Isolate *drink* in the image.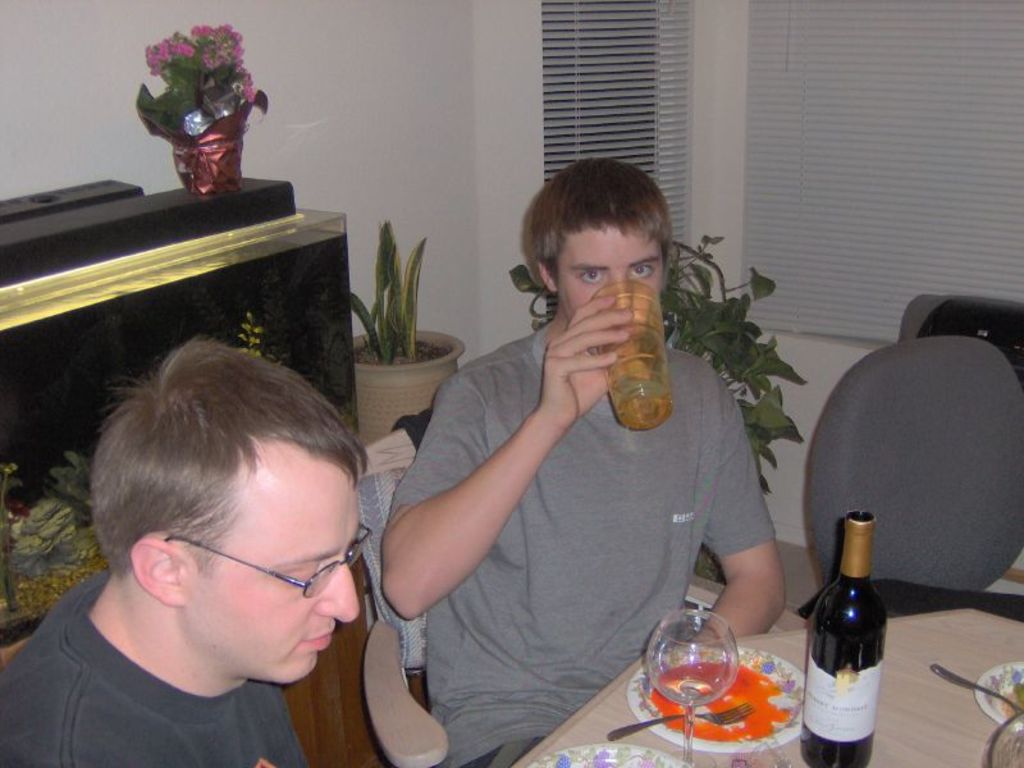
Isolated region: region(812, 530, 890, 765).
